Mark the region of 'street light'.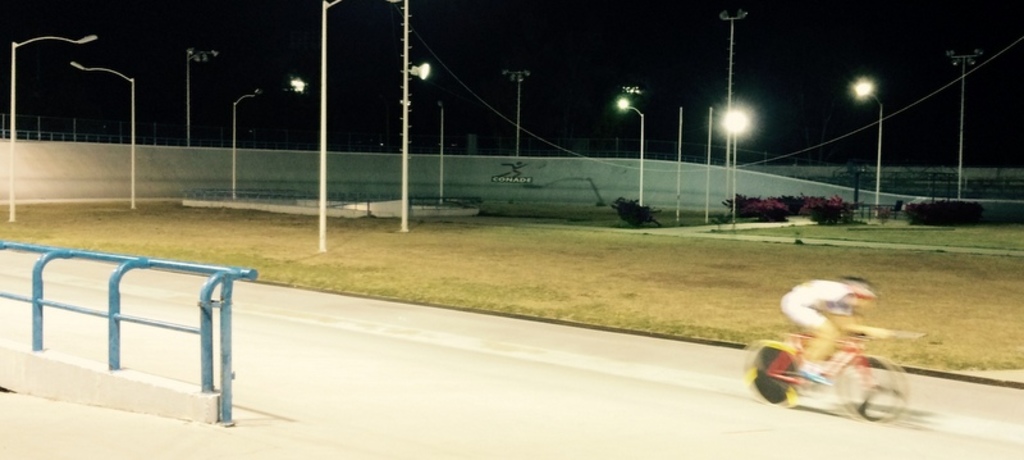
Region: crop(1, 32, 99, 226).
